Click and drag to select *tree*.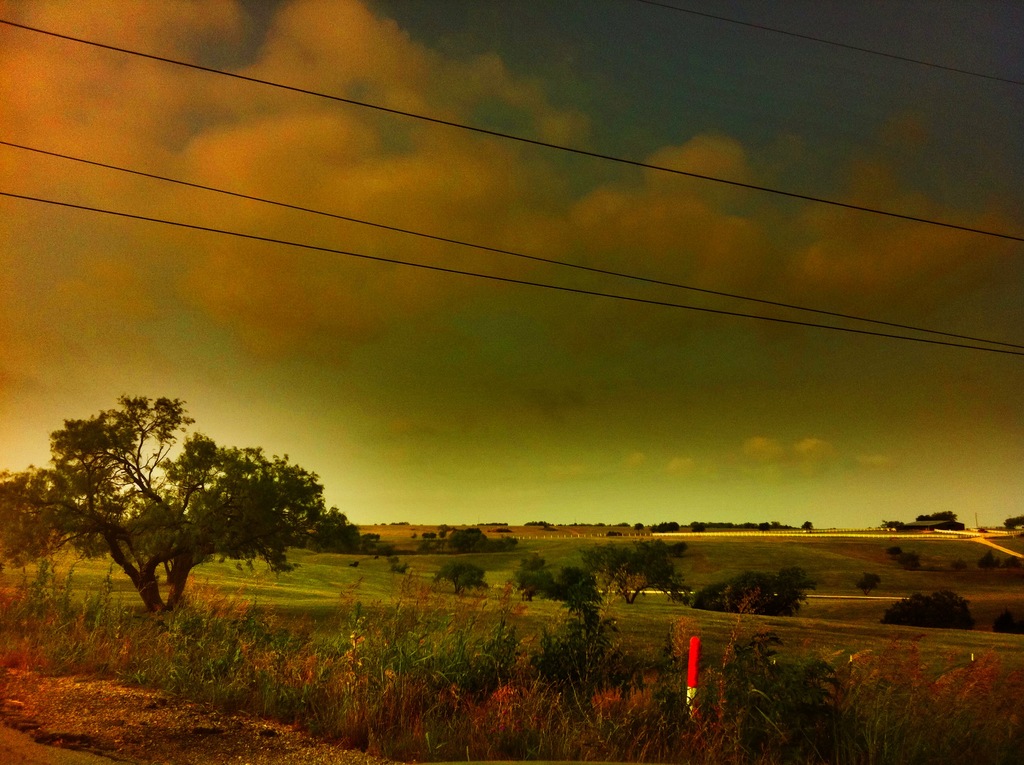
Selection: (688,520,707,534).
